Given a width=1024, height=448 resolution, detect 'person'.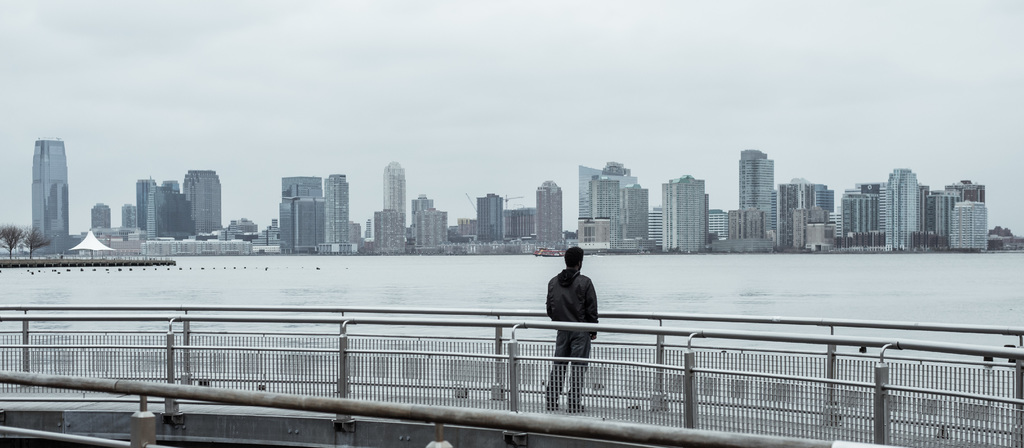
bbox=[547, 246, 596, 413].
